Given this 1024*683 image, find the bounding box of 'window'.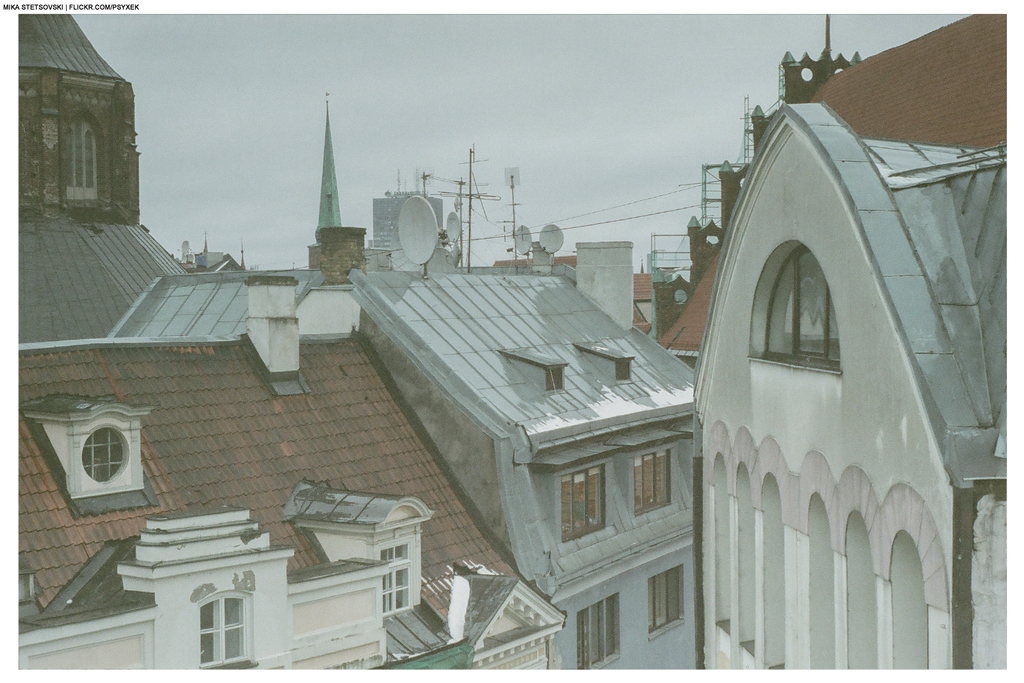
577,594,624,671.
